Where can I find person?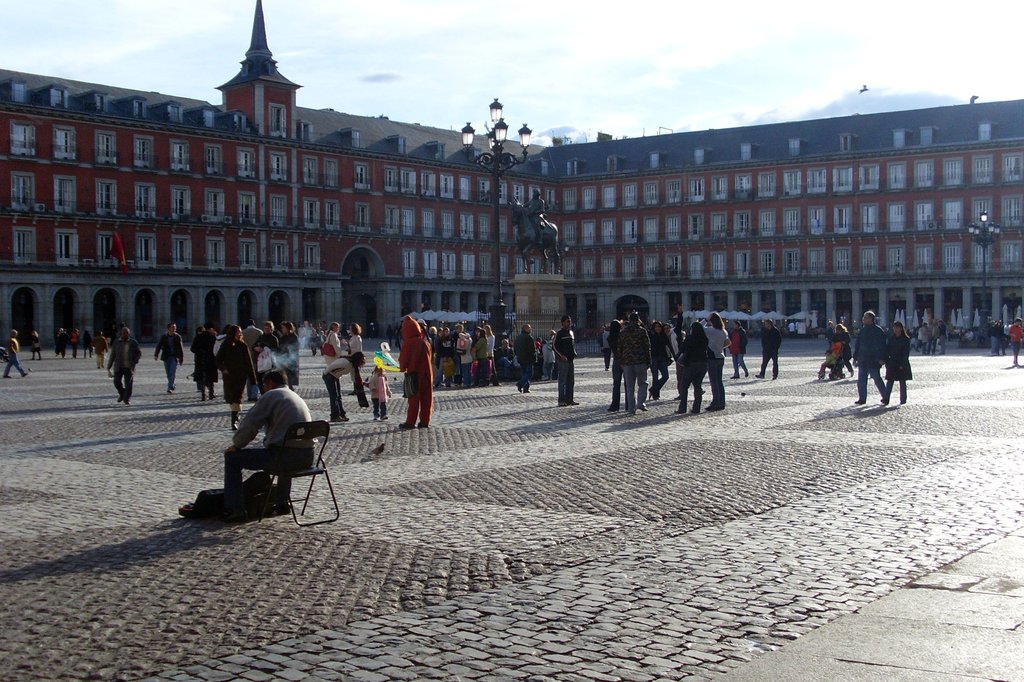
You can find it at bbox=[543, 337, 561, 380].
